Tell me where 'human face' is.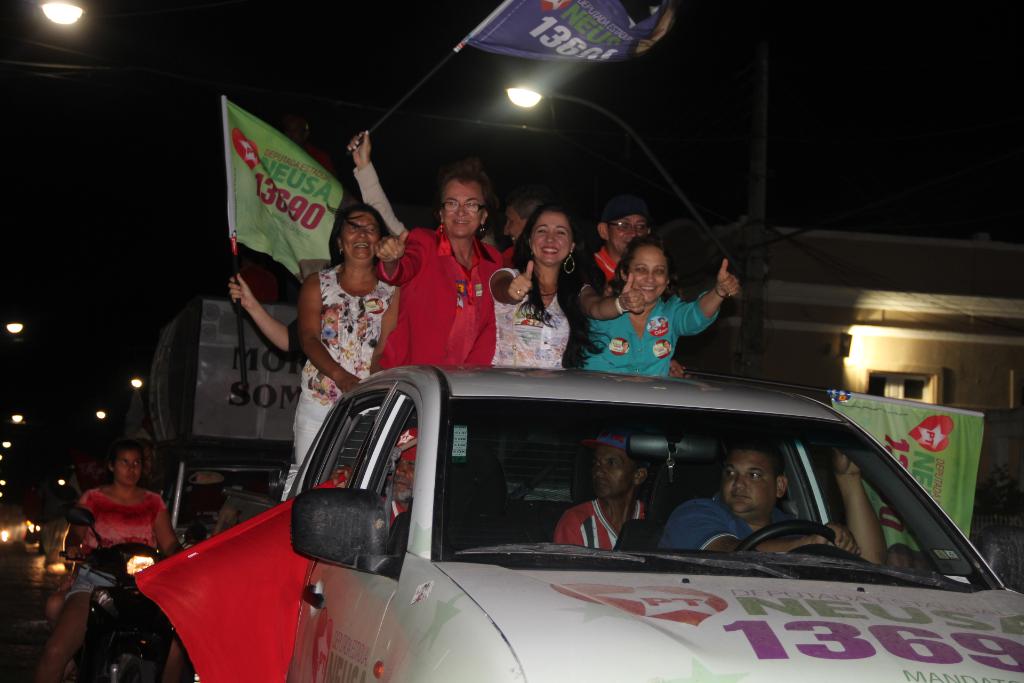
'human face' is at bbox=[443, 180, 483, 235].
